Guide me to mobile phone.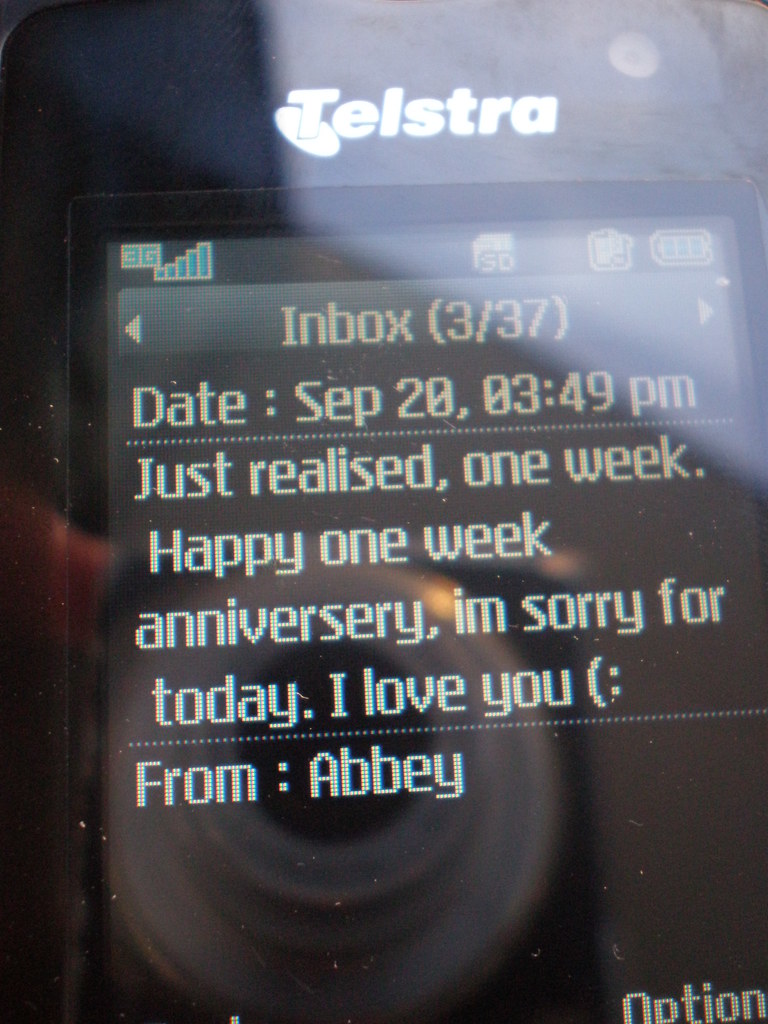
Guidance: [x1=67, y1=172, x2=767, y2=1014].
